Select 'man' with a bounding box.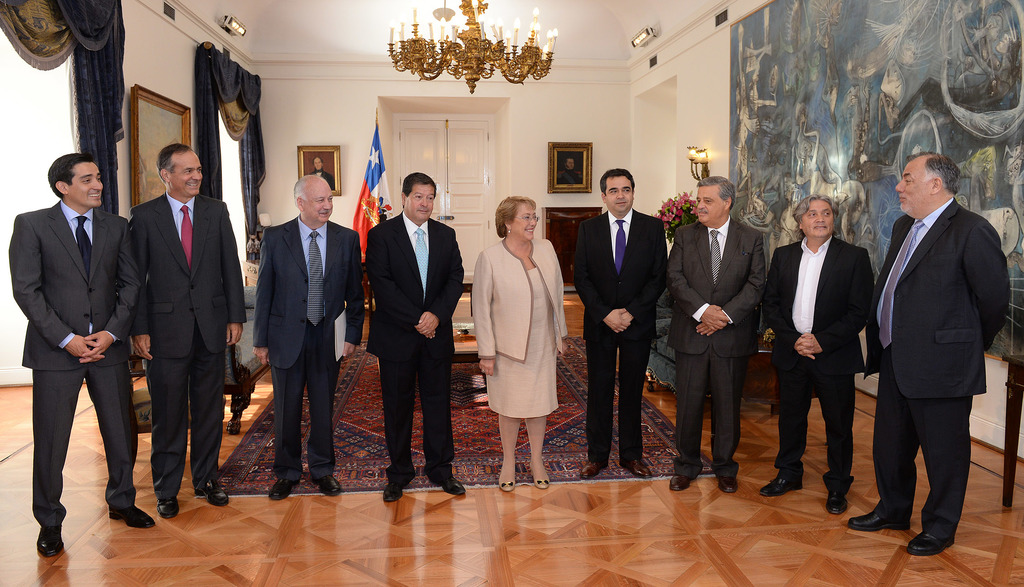
Rect(251, 173, 366, 501).
